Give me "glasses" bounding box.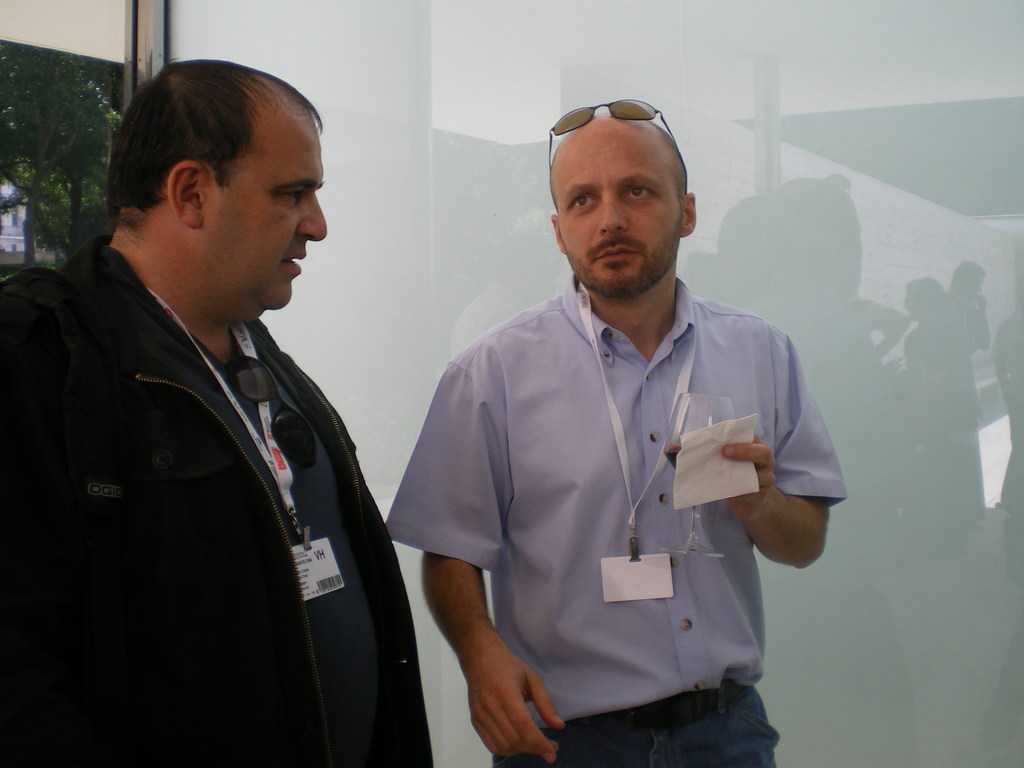
[left=543, top=99, right=689, bottom=205].
